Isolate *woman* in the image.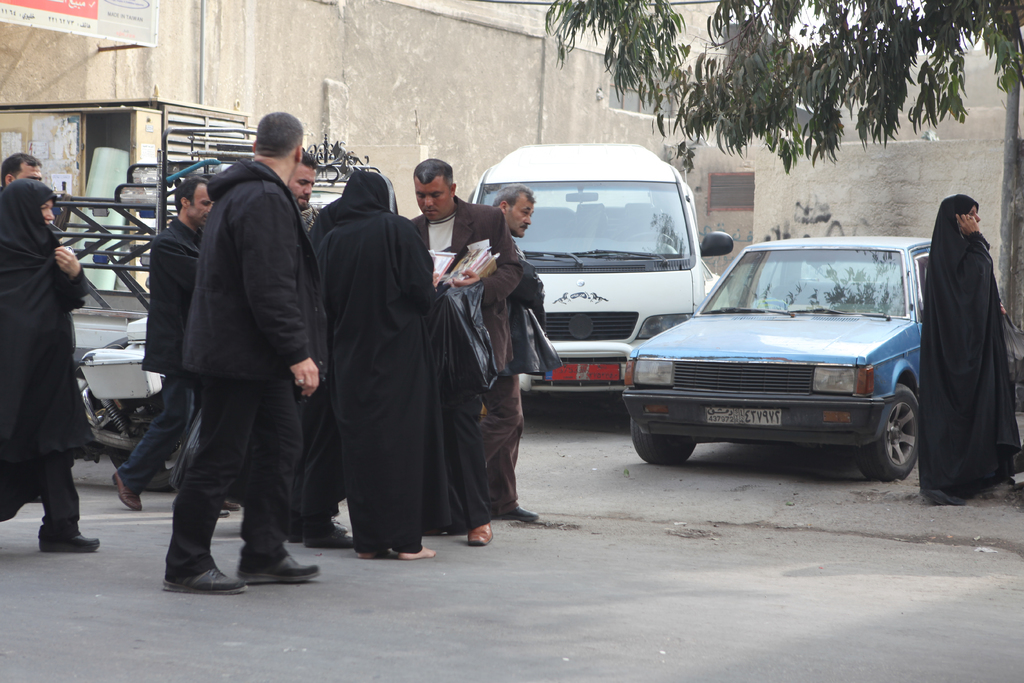
Isolated region: detection(0, 164, 96, 566).
